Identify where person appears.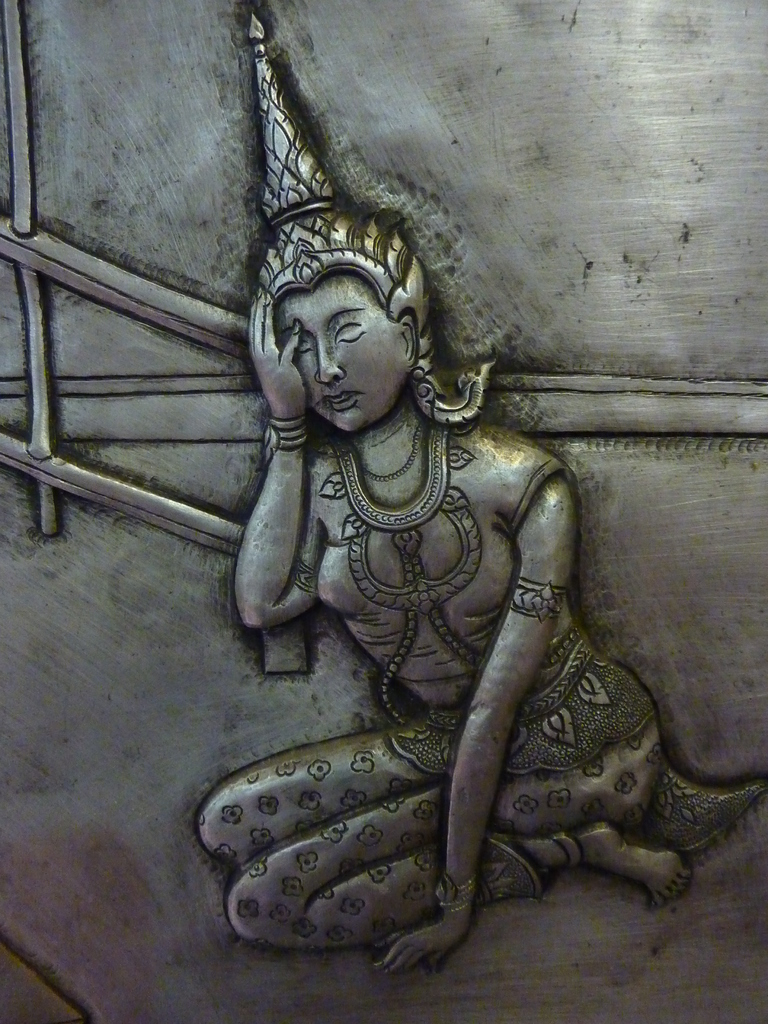
Appears at 229/136/719/1023.
